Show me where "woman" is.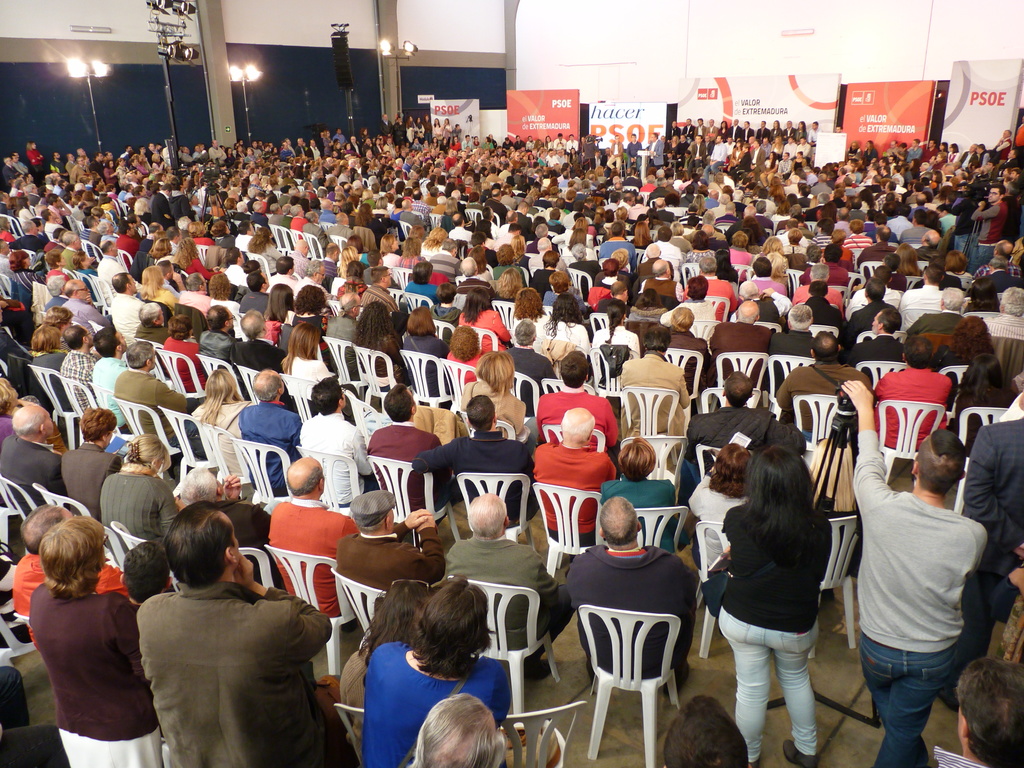
"woman" is at 139, 262, 189, 319.
